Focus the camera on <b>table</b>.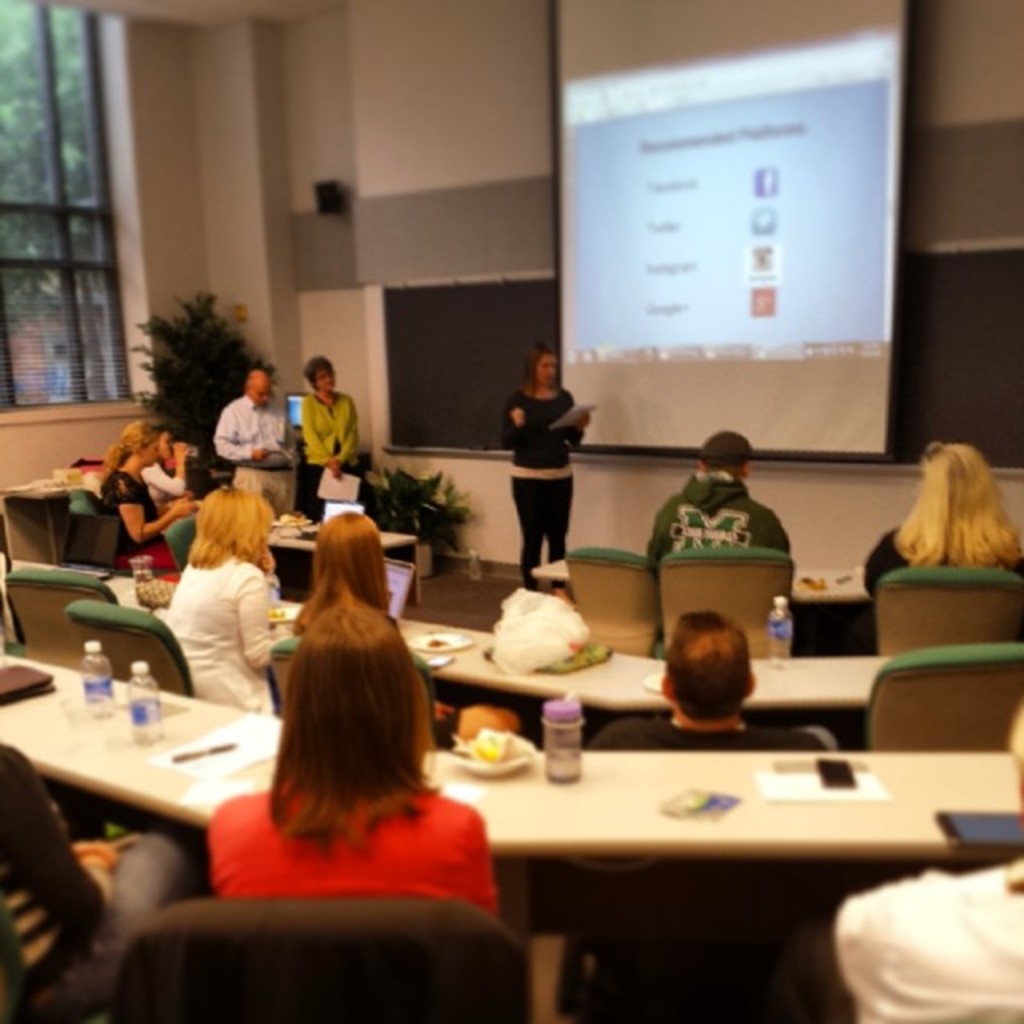
Focus region: x1=0 y1=472 x2=98 y2=502.
